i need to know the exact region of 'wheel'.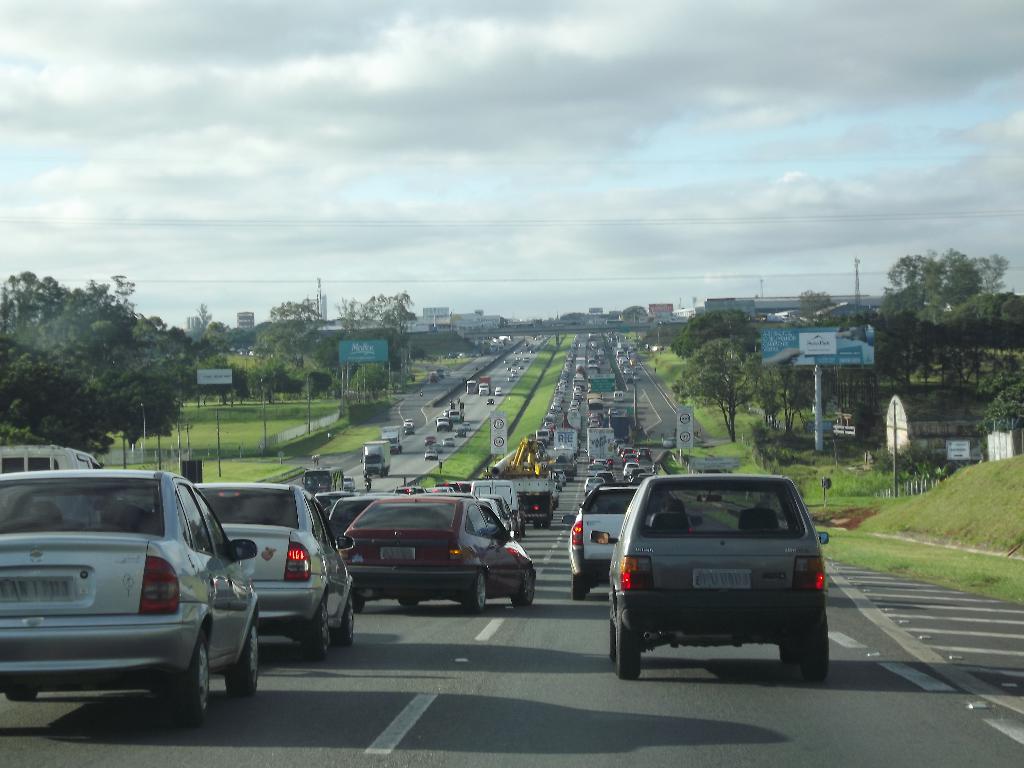
Region: [x1=399, y1=598, x2=419, y2=607].
